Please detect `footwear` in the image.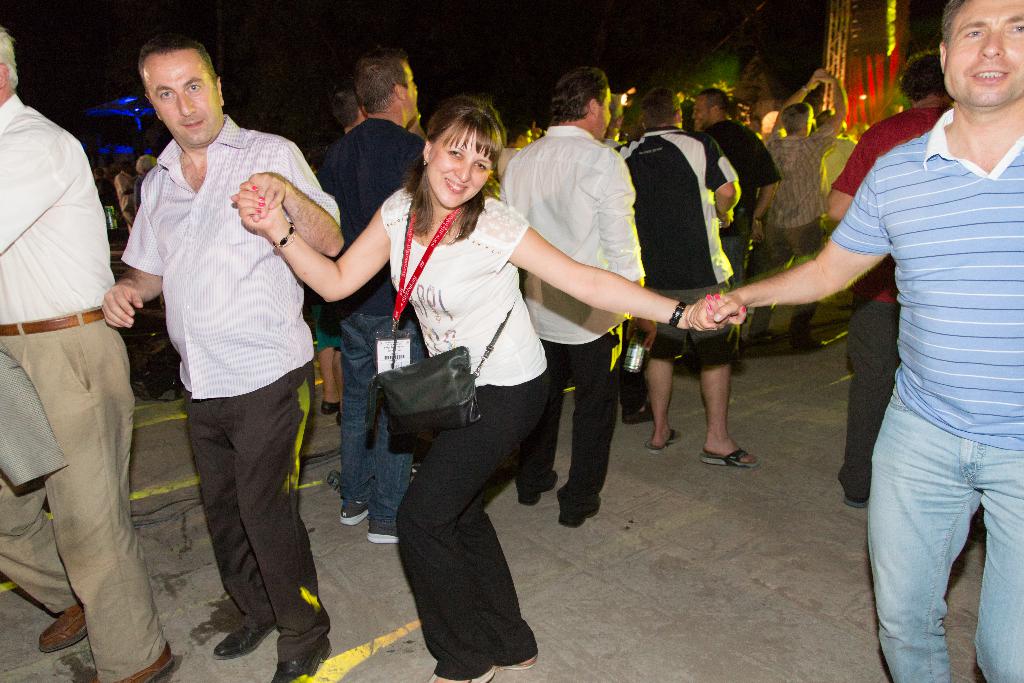
x1=366 y1=520 x2=398 y2=541.
